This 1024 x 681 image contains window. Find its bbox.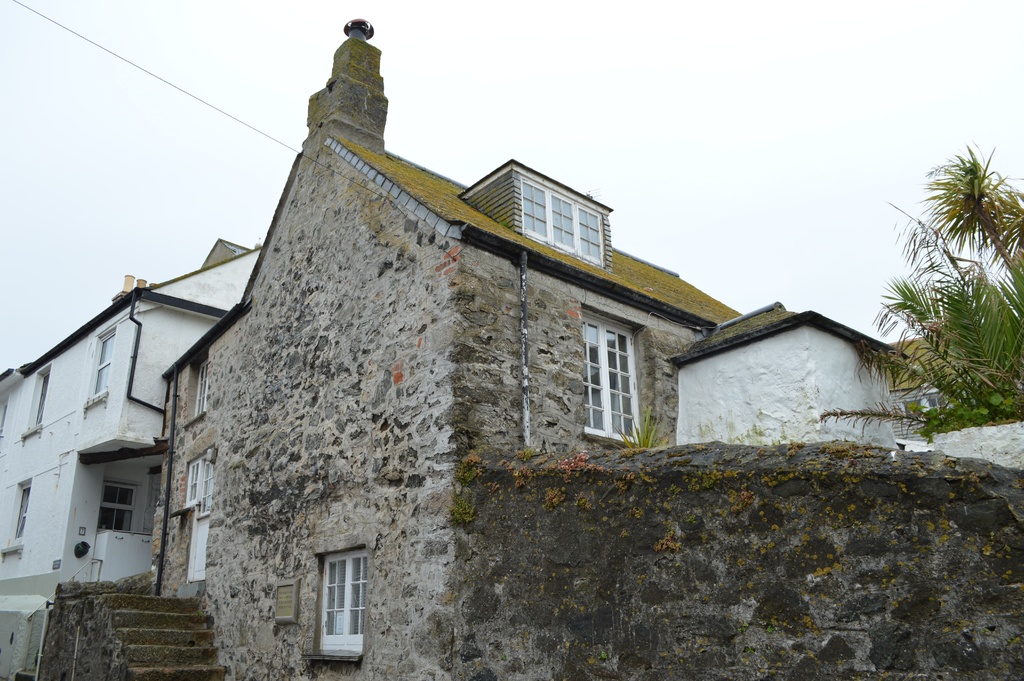
region(17, 489, 28, 534).
